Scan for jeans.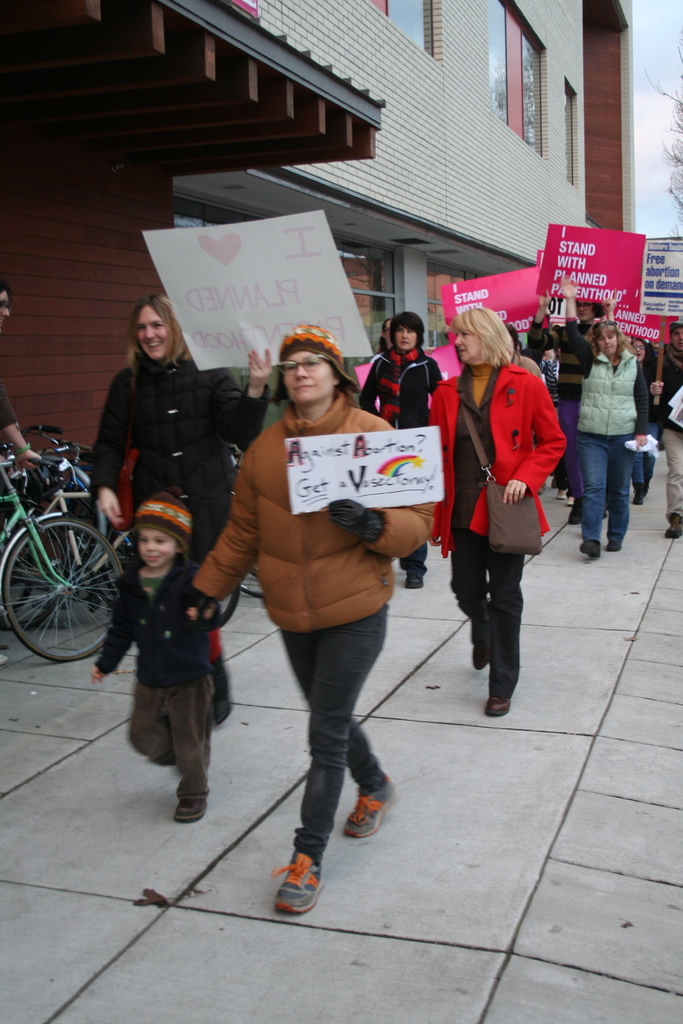
Scan result: BBox(459, 543, 523, 706).
